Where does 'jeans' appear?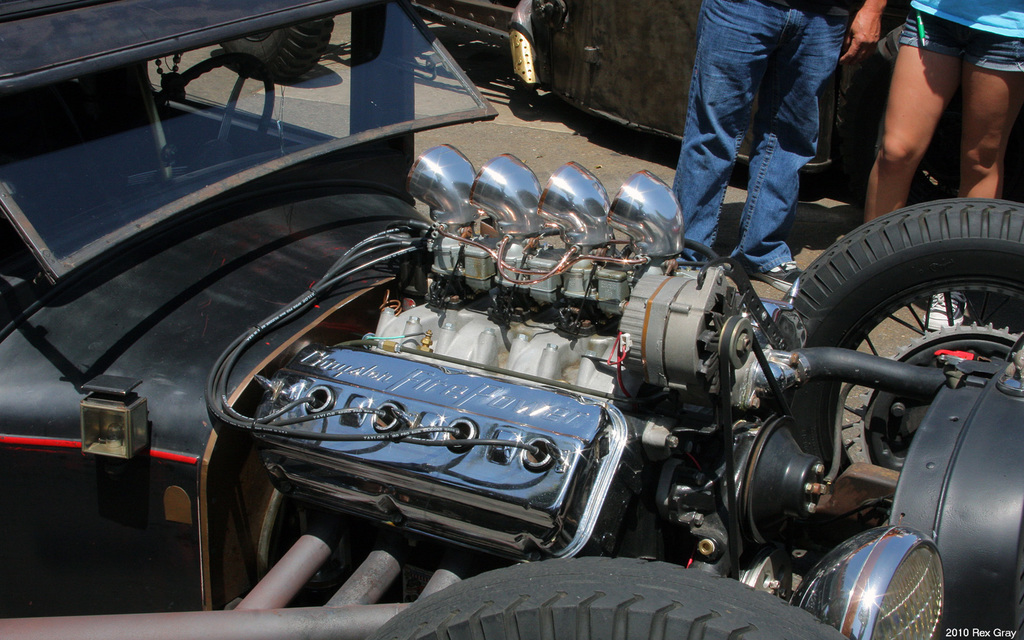
Appears at {"left": 679, "top": 15, "right": 861, "bottom": 268}.
